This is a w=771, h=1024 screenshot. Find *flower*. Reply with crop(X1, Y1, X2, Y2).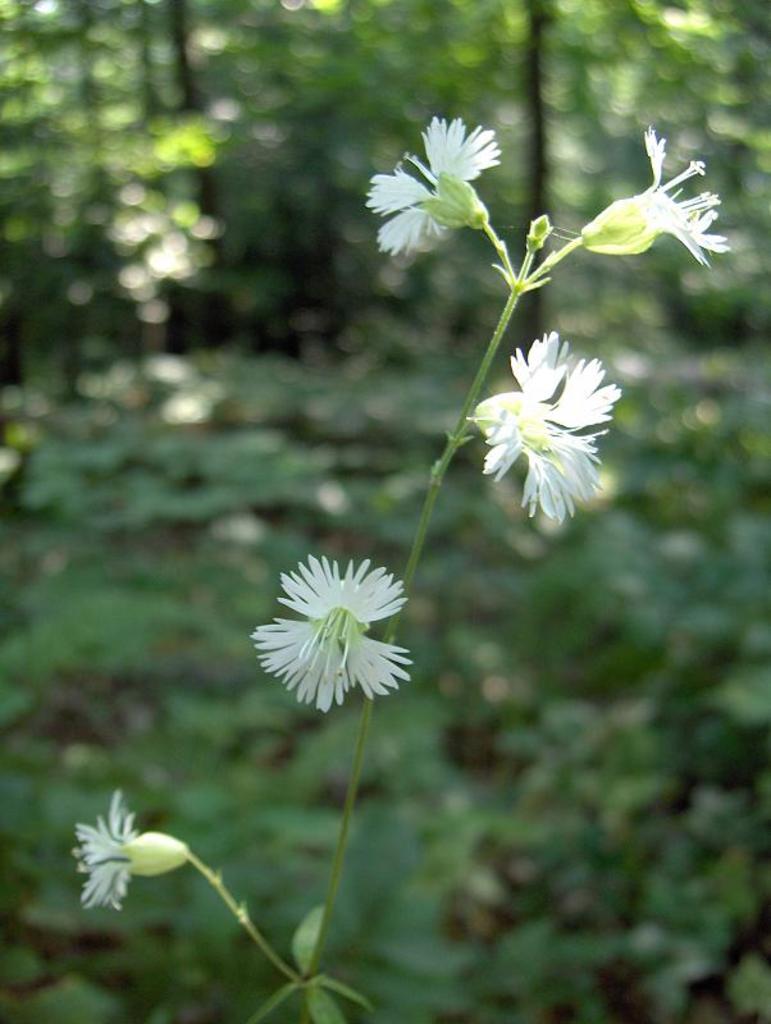
crop(462, 326, 622, 527).
